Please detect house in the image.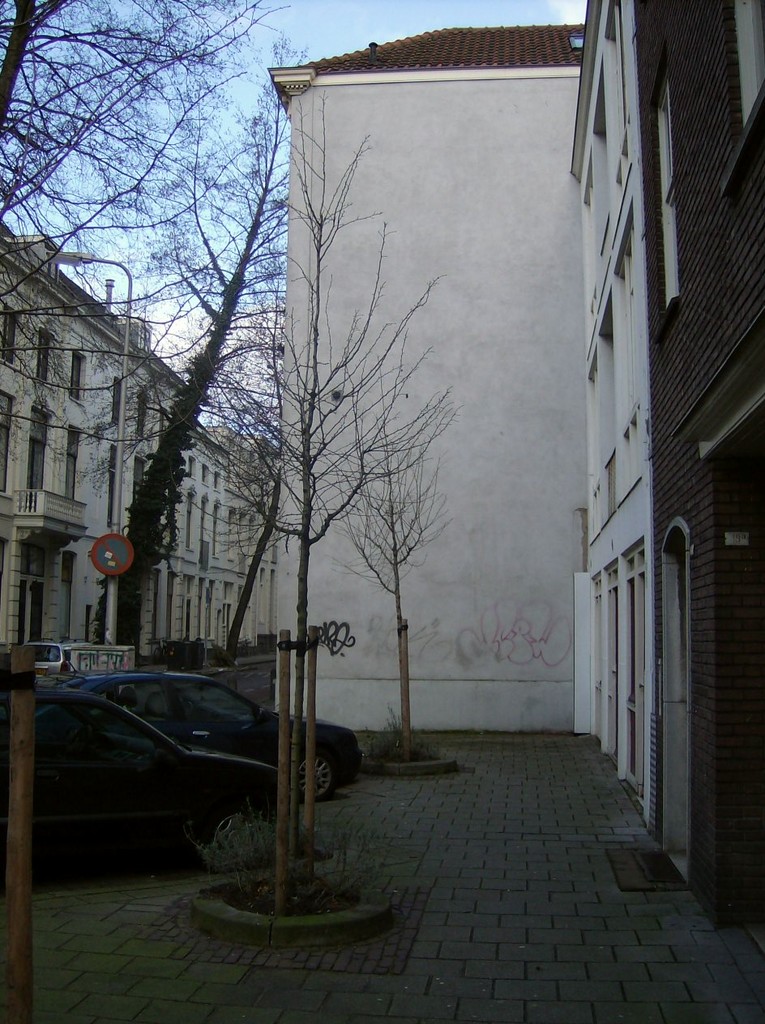
266,30,604,723.
